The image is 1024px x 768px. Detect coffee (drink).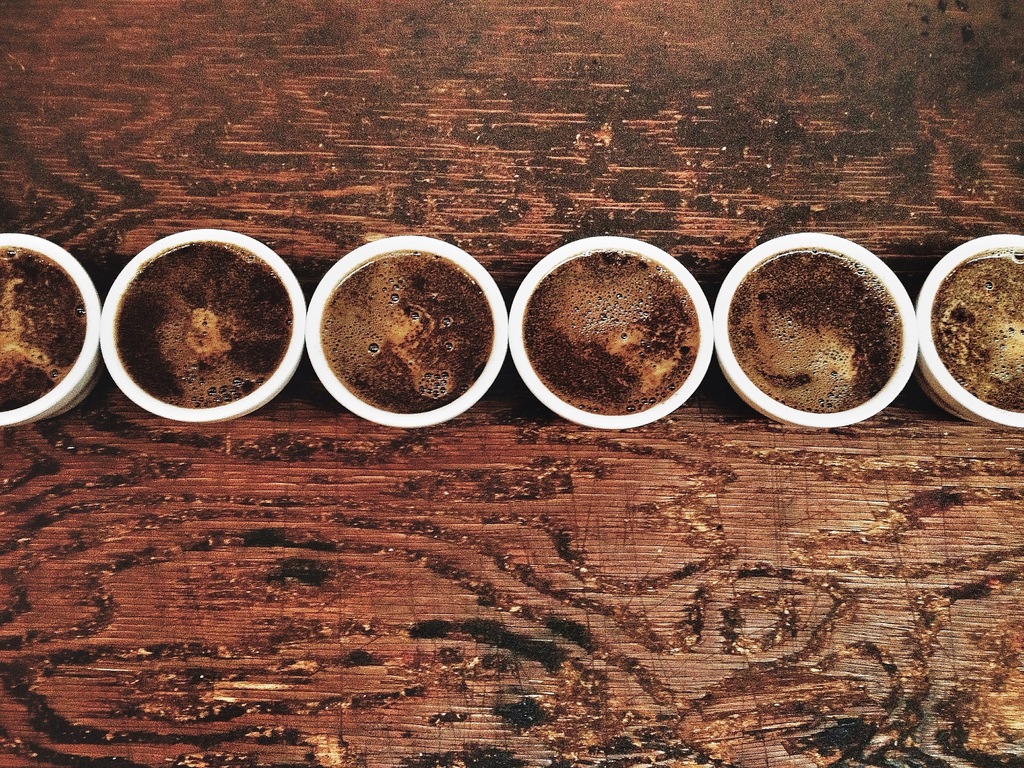
Detection: (728,253,916,413).
